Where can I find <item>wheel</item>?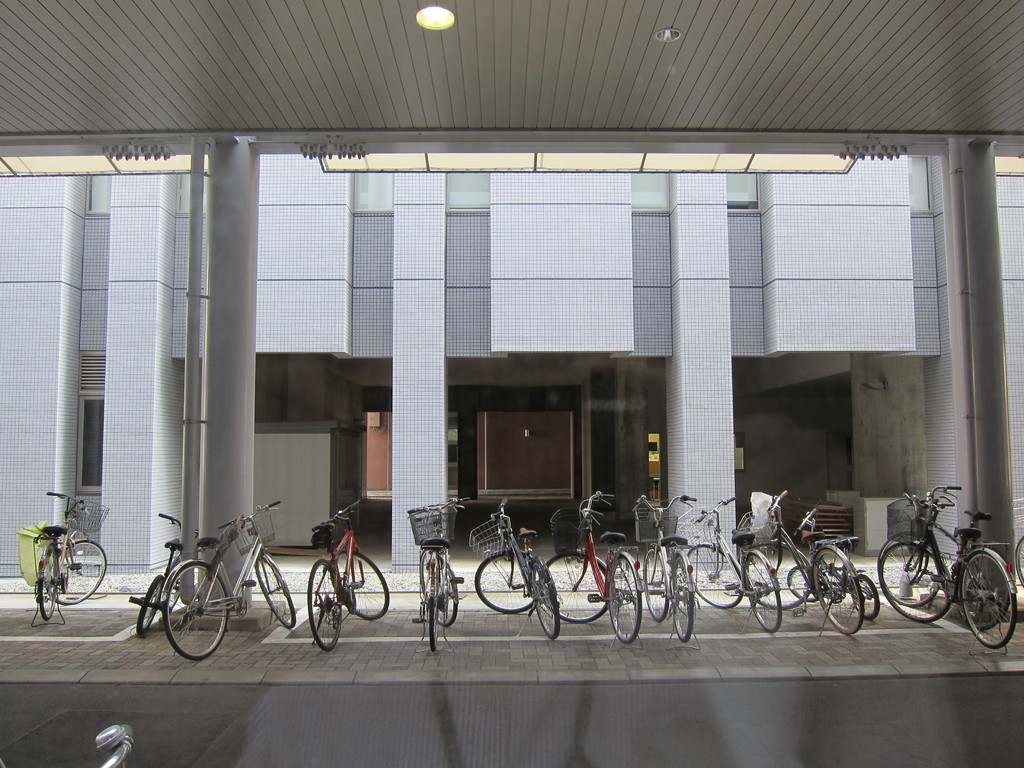
You can find it at detection(851, 576, 876, 618).
